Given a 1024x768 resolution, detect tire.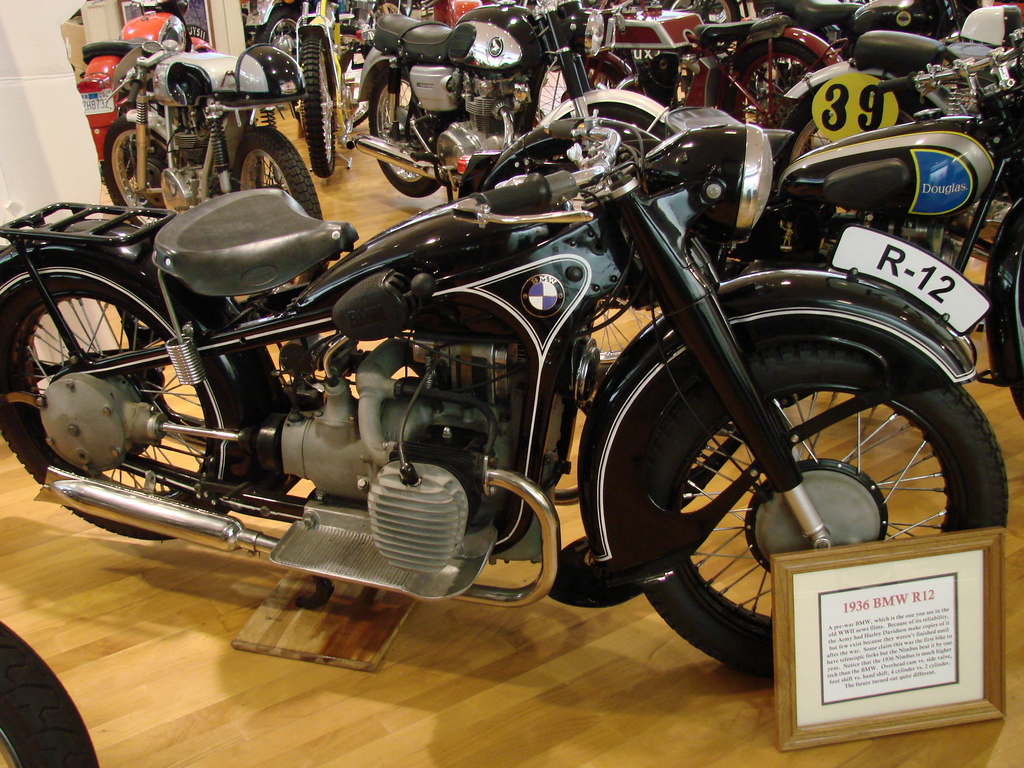
box=[255, 3, 303, 108].
